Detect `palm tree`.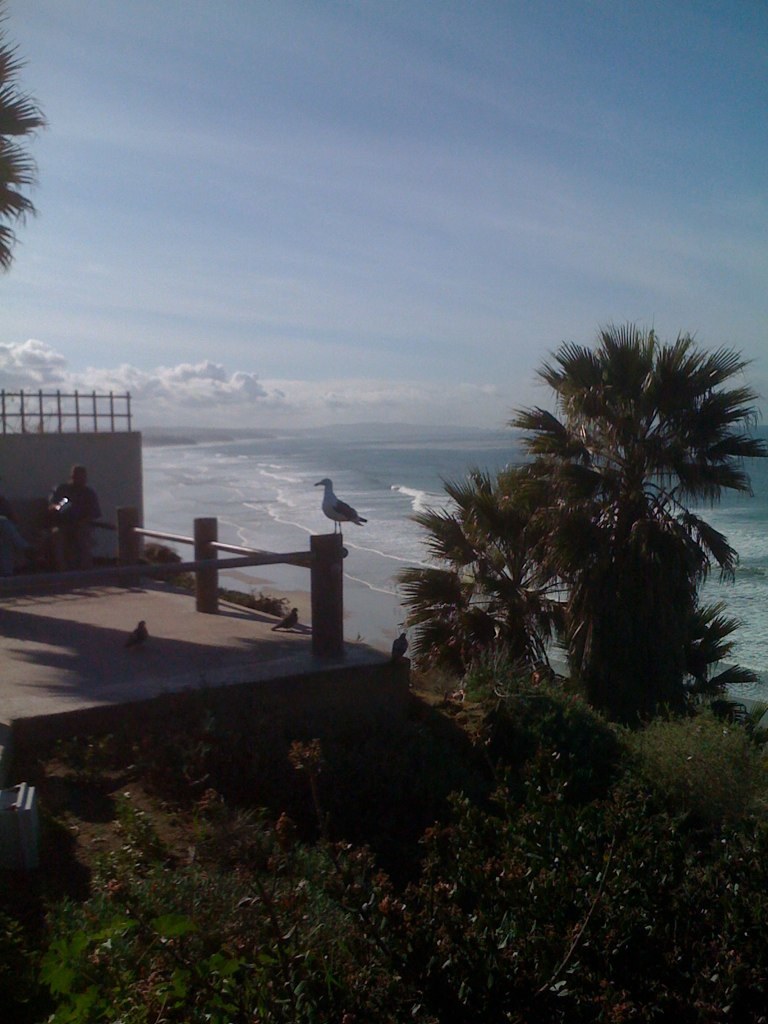
Detected at [590, 532, 698, 814].
